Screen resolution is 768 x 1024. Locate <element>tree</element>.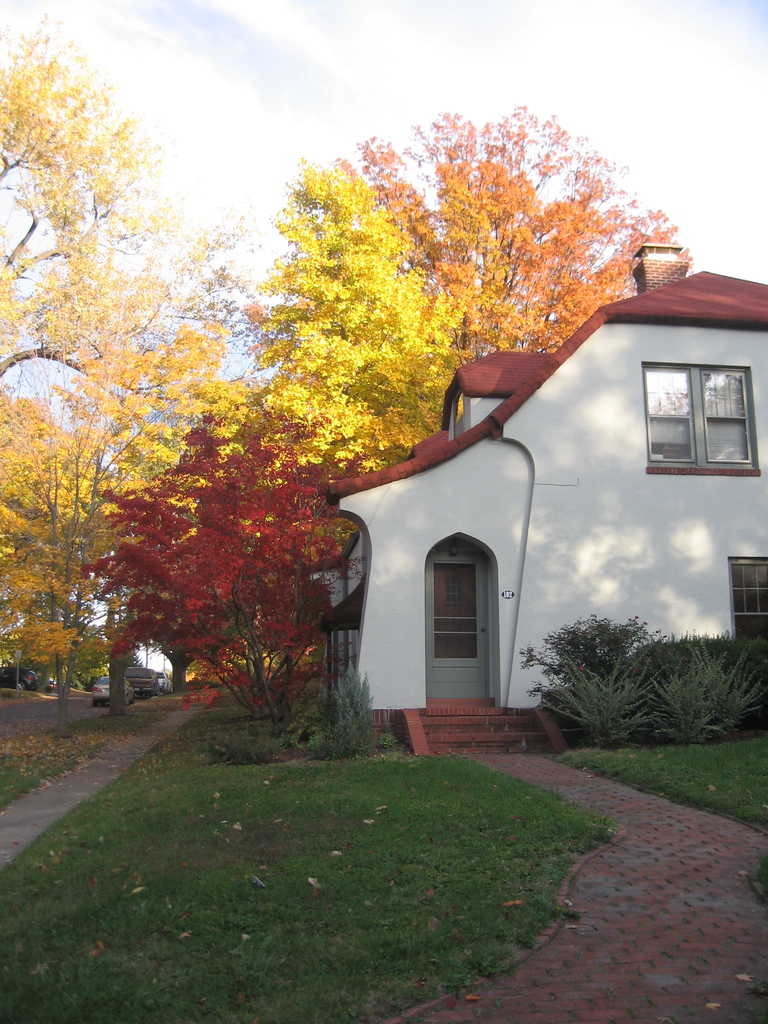
86/397/391/758.
